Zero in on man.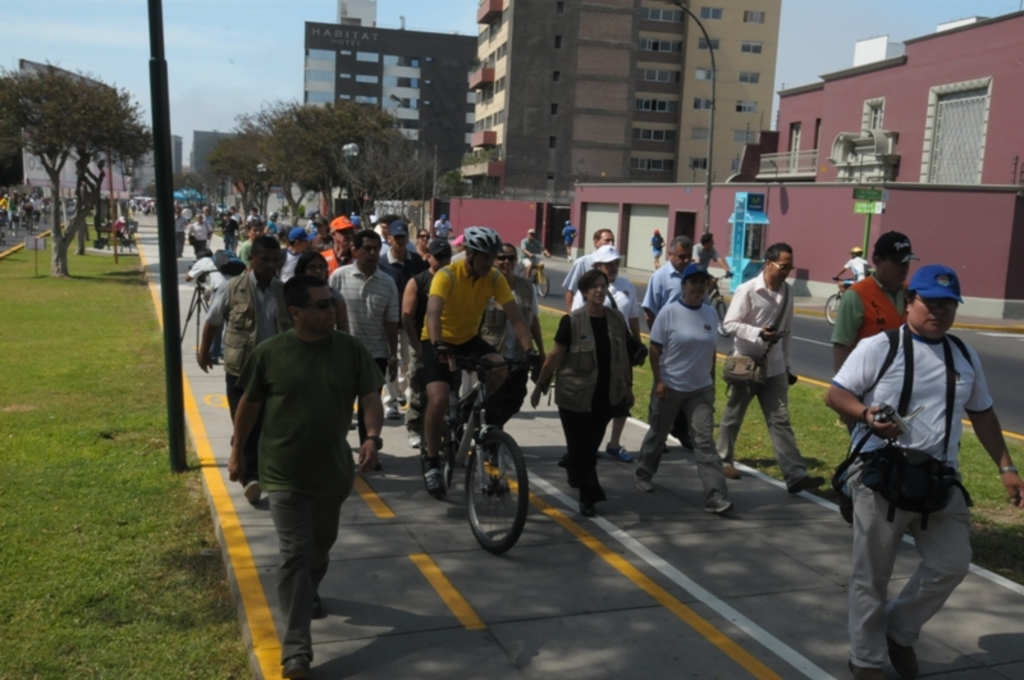
Zeroed in: crop(518, 228, 553, 279).
